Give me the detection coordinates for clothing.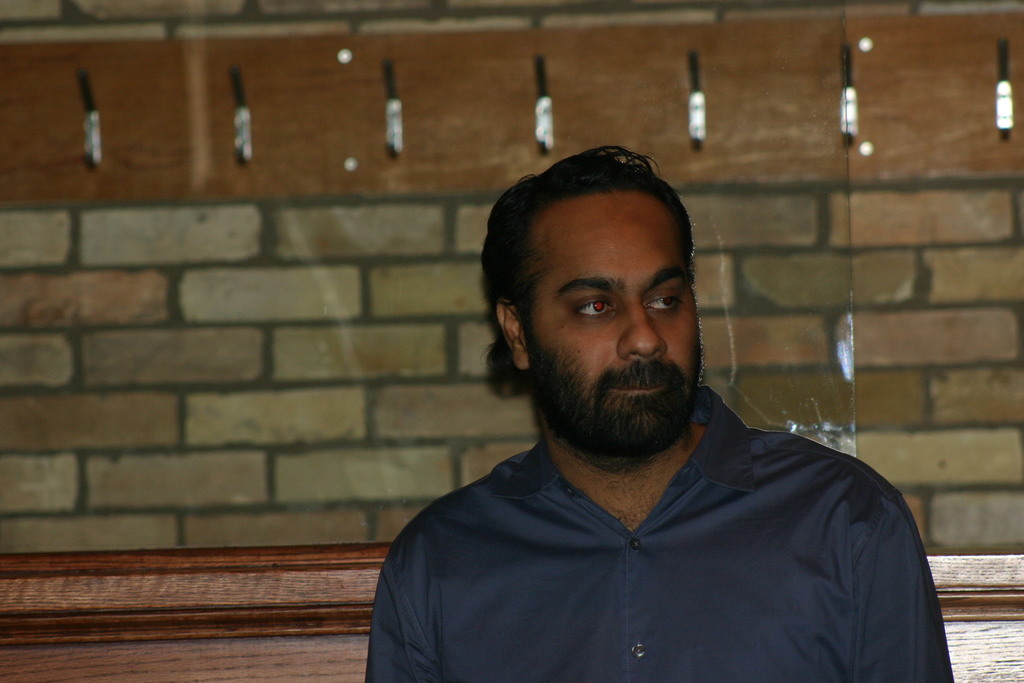
[368, 433, 964, 682].
